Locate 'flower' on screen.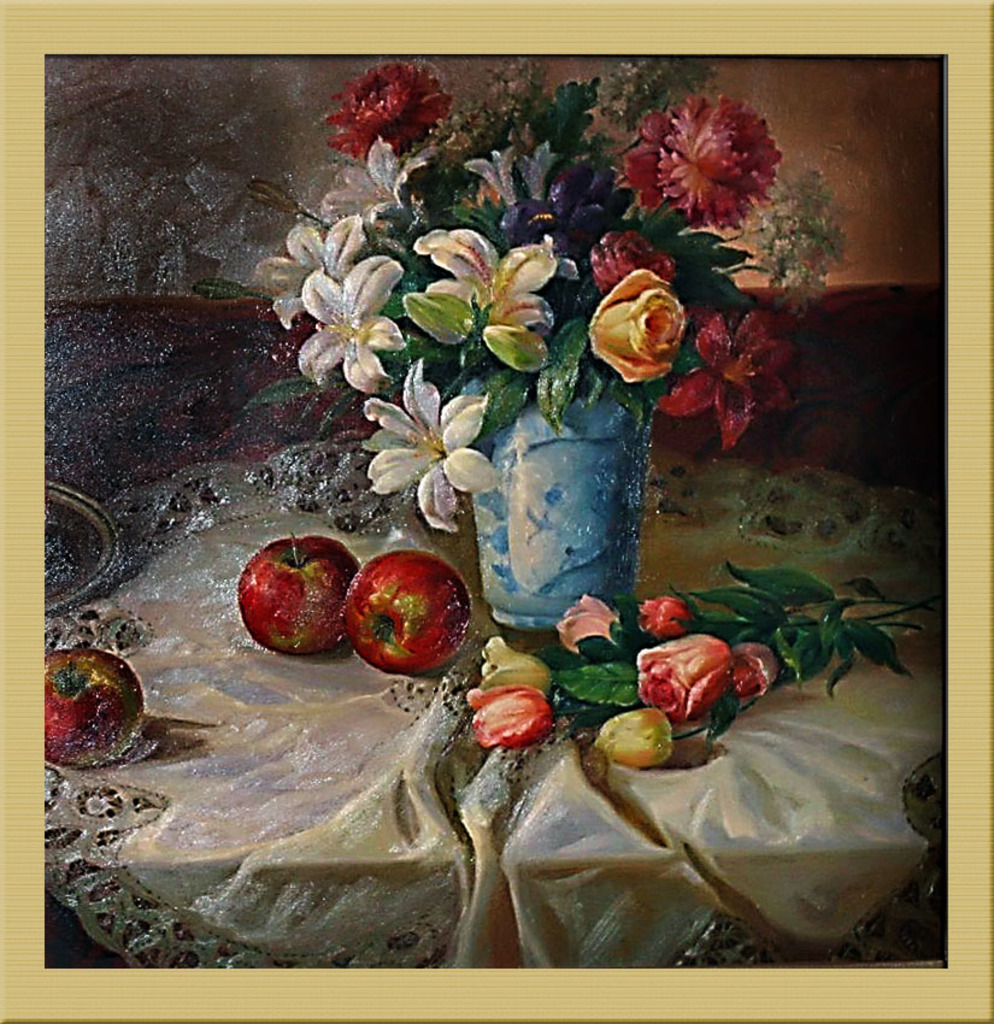
On screen at box(360, 361, 506, 528).
